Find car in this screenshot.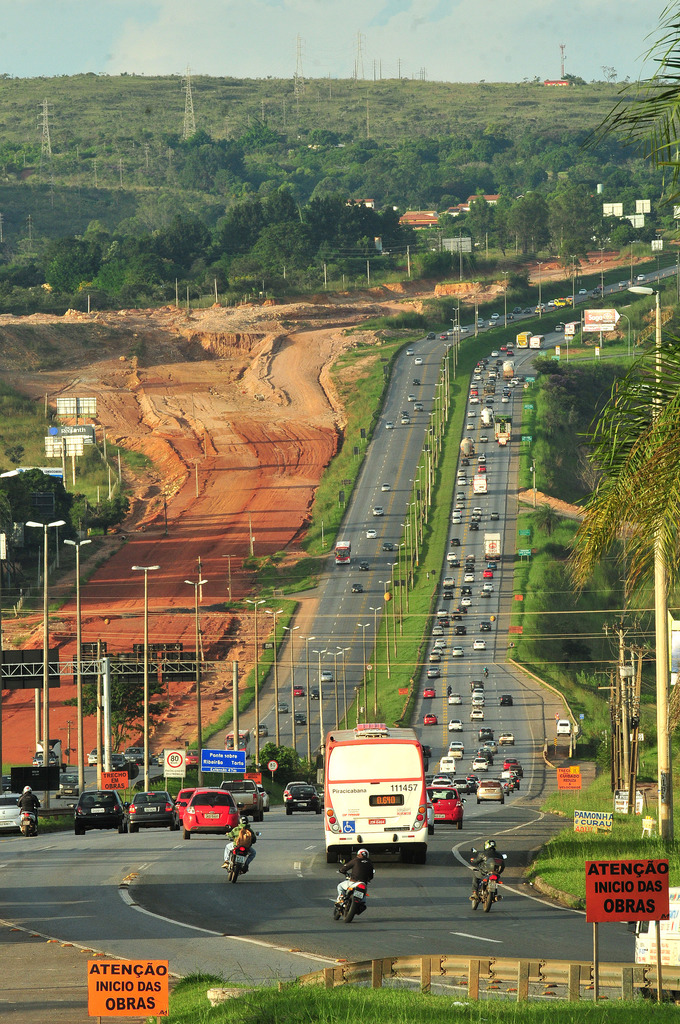
The bounding box for car is (x1=56, y1=774, x2=86, y2=798).
